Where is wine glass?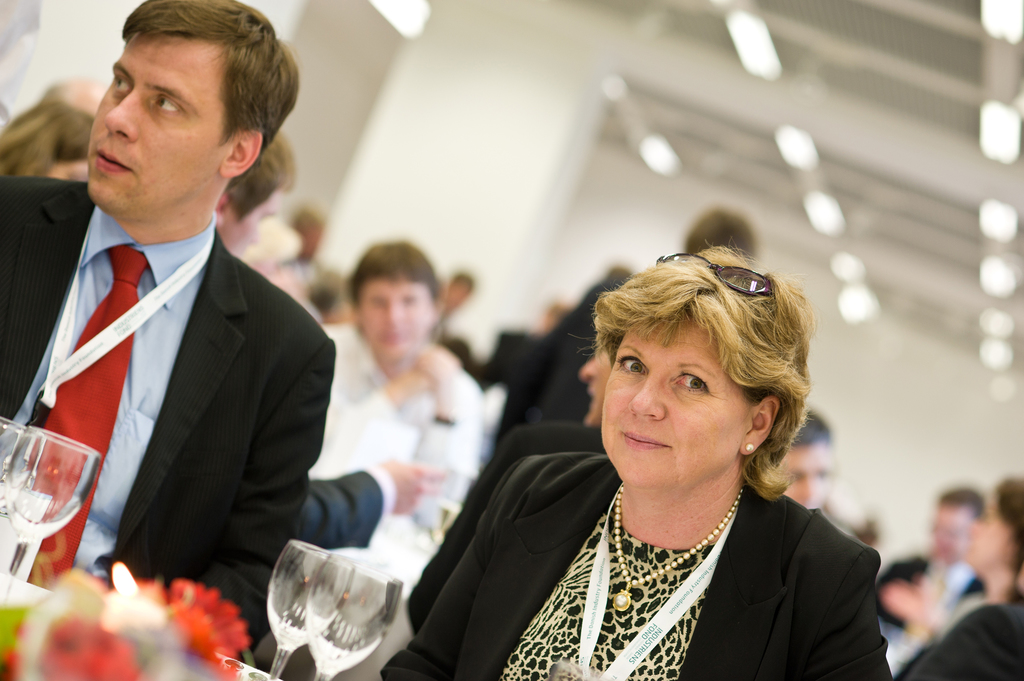
crop(1, 423, 100, 605).
